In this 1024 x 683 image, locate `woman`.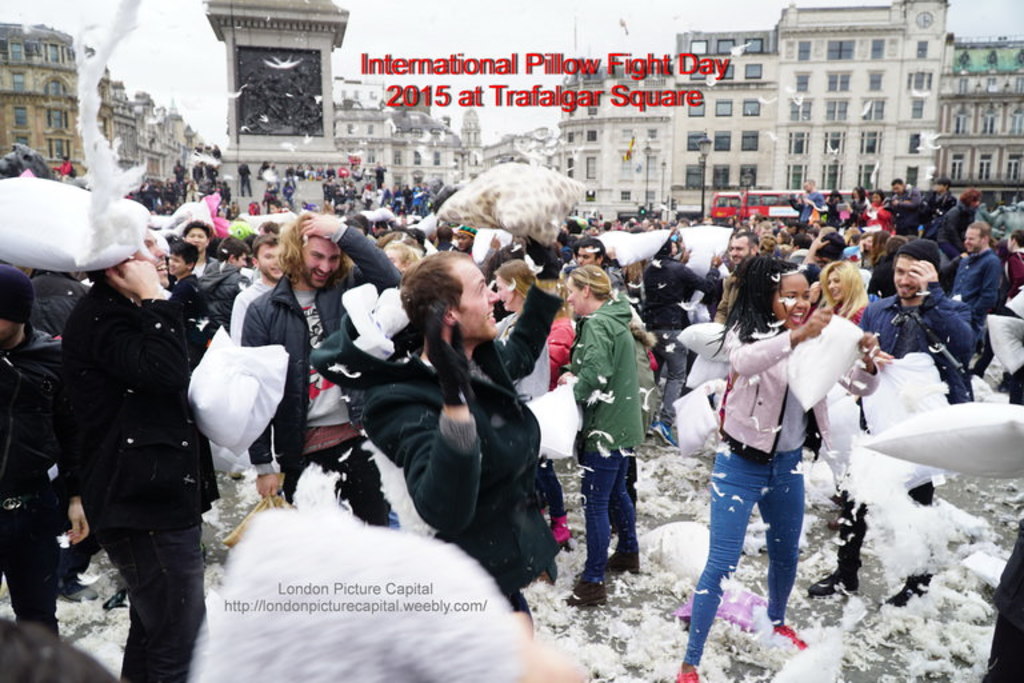
Bounding box: [939,184,984,259].
